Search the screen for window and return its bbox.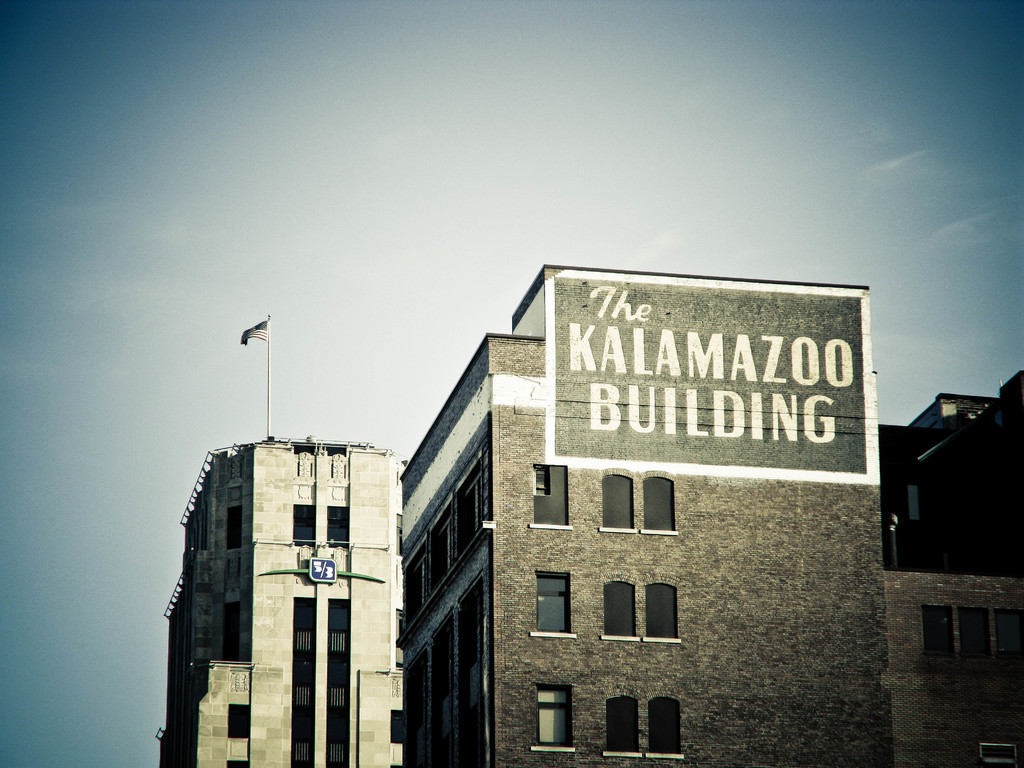
Found: [407, 558, 424, 621].
